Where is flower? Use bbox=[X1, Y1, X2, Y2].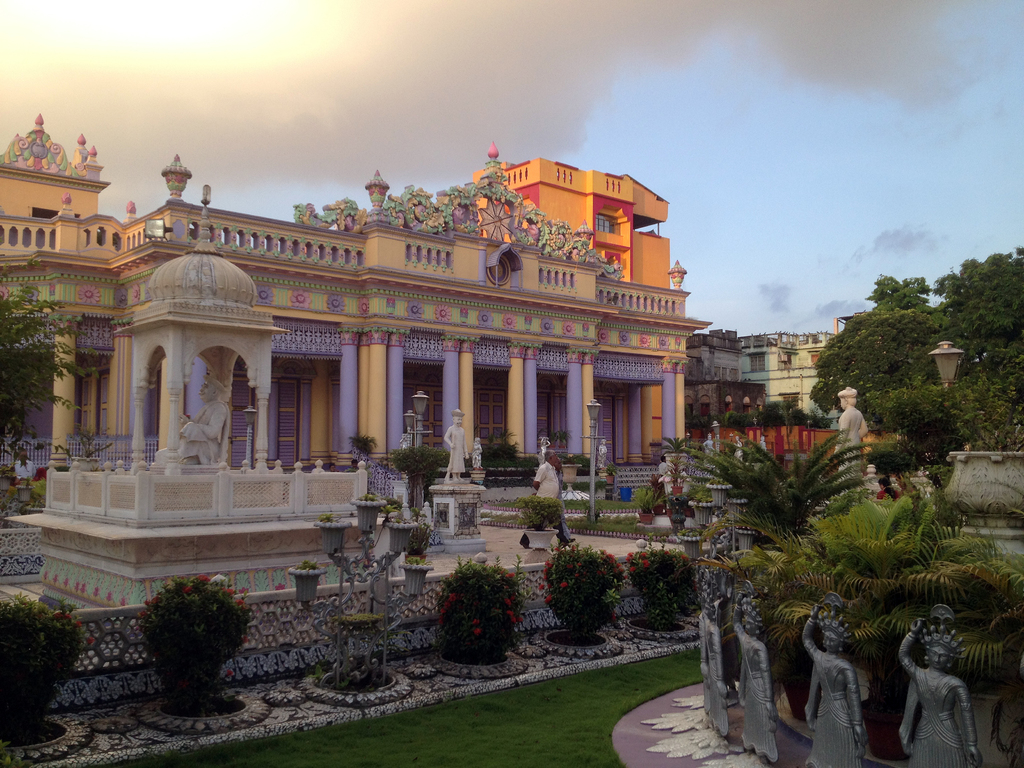
bbox=[468, 617, 477, 623].
